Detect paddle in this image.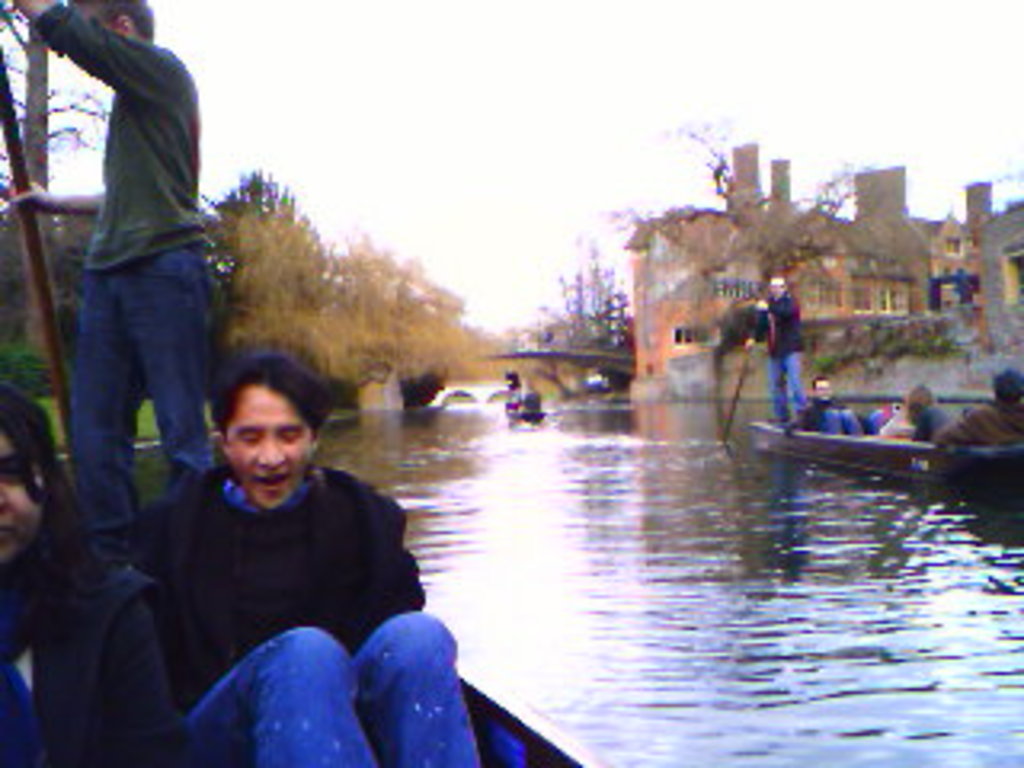
Detection: (x1=720, y1=310, x2=762, y2=445).
